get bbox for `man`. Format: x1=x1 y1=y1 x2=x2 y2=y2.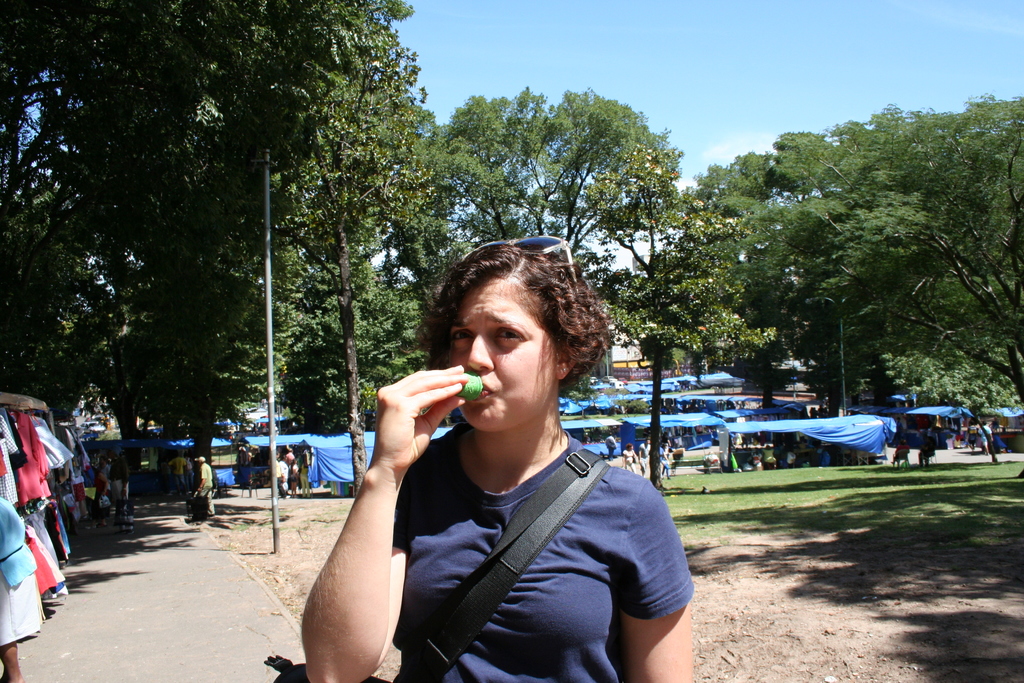
x1=193 y1=458 x2=215 y2=518.
